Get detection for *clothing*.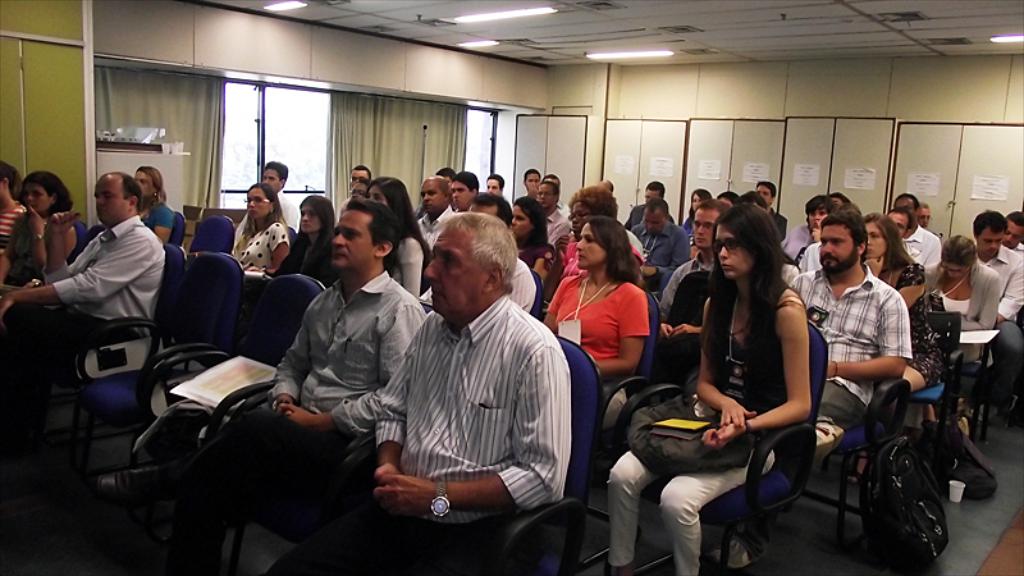
Detection: [left=229, top=215, right=301, bottom=276].
